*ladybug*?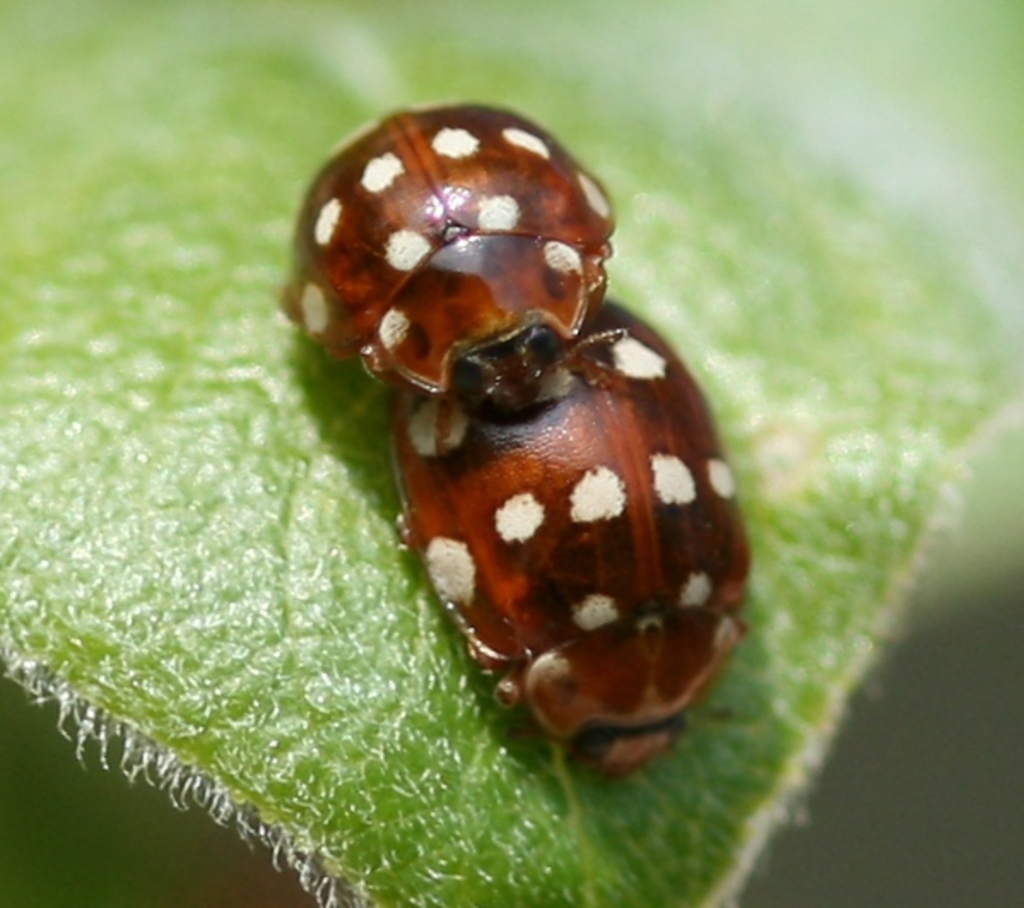
<bbox>395, 303, 759, 771</bbox>
